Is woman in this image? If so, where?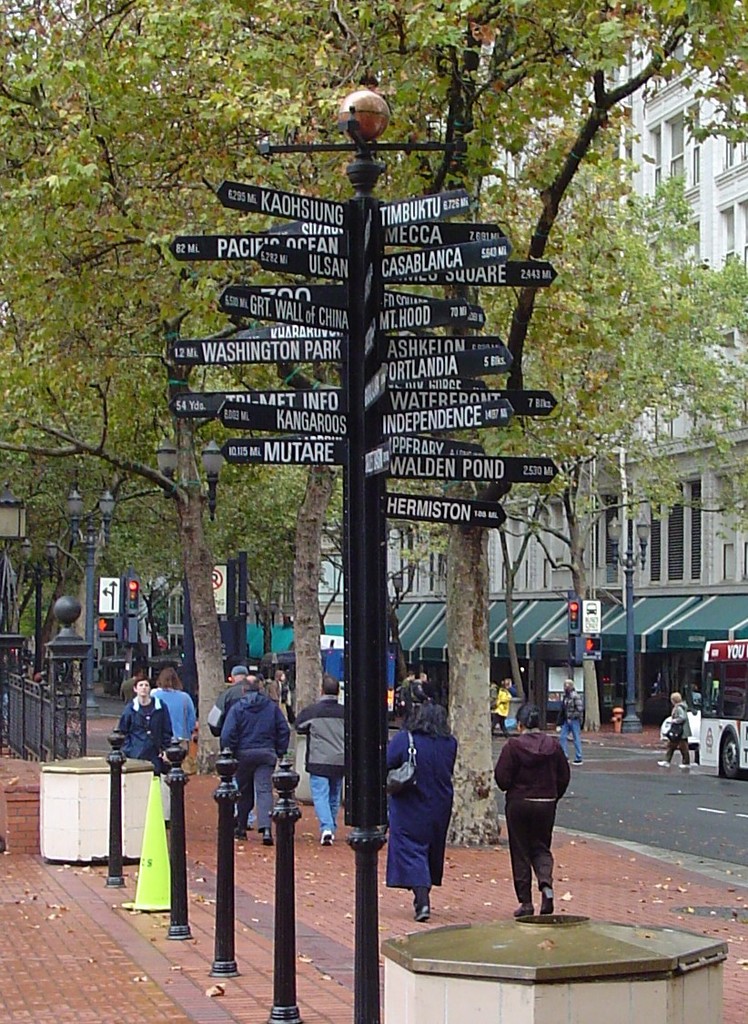
Yes, at 489/682/514/735.
